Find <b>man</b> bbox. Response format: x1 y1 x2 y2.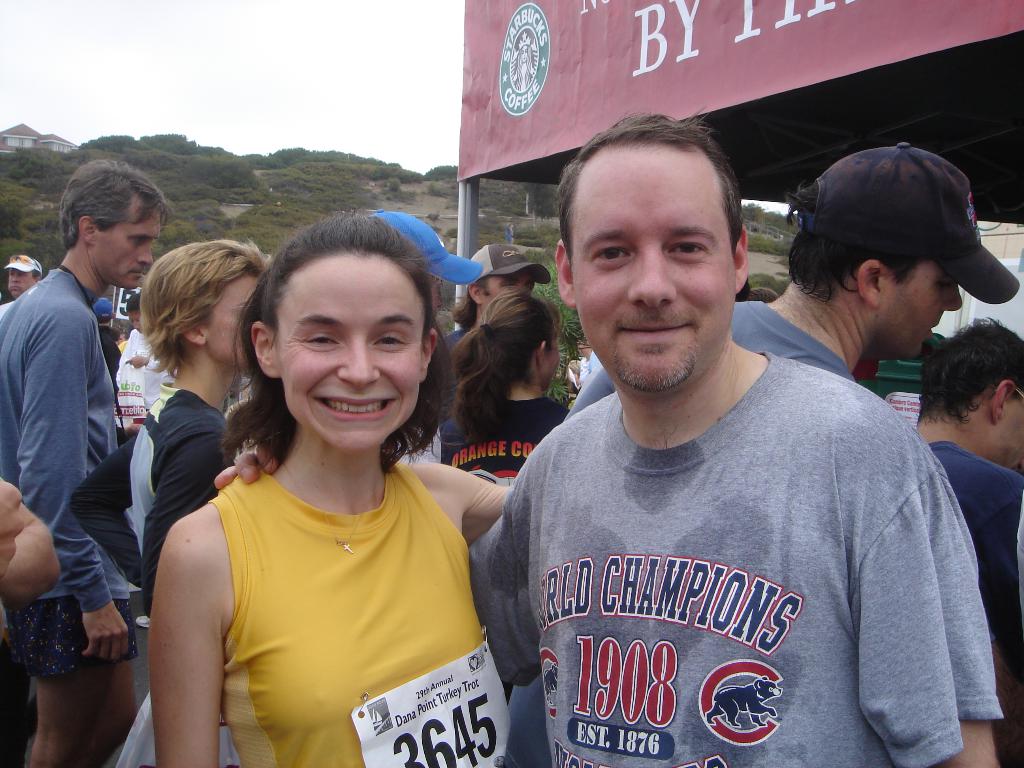
562 141 1022 419.
